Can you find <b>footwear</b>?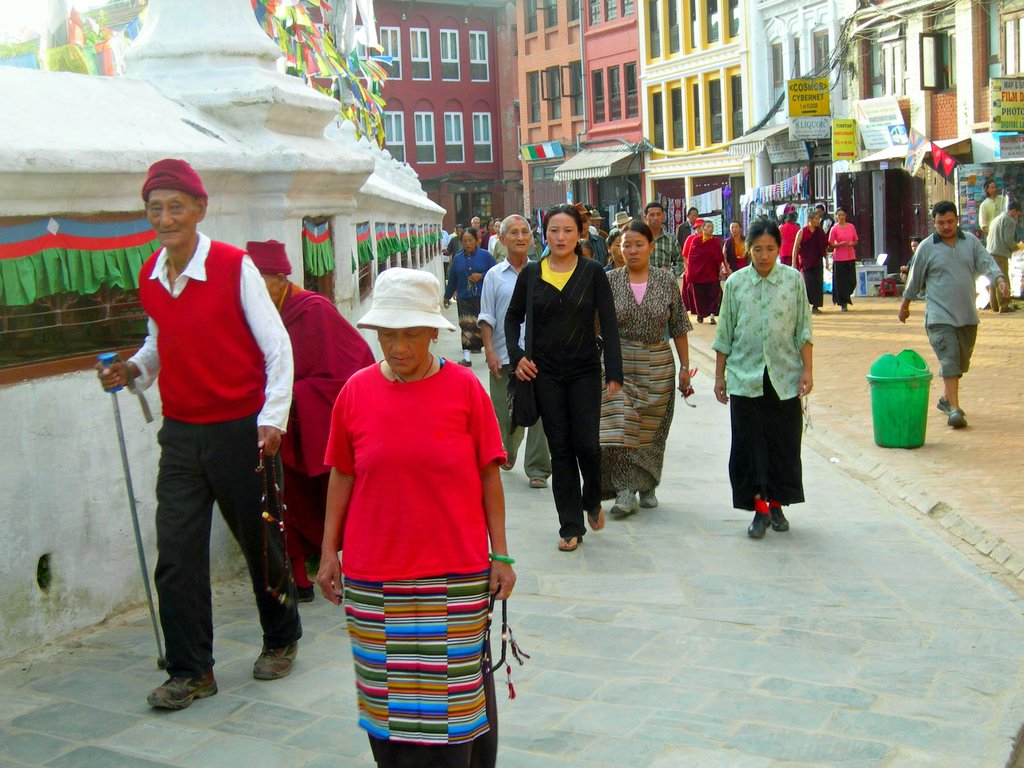
Yes, bounding box: [528, 474, 549, 488].
